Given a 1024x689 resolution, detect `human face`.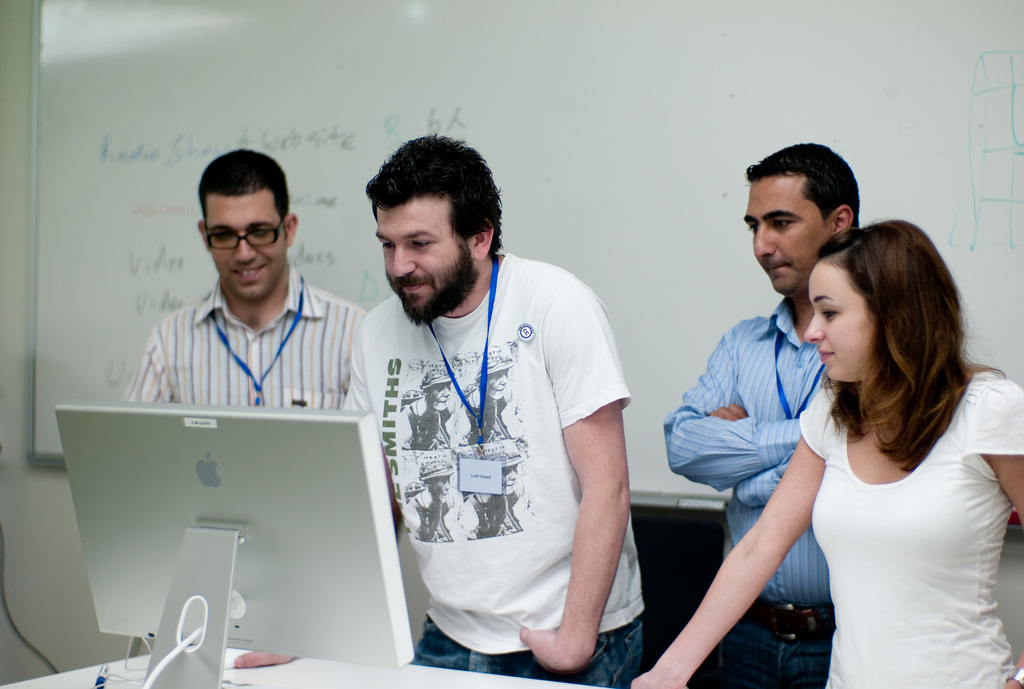
(744, 180, 829, 299).
